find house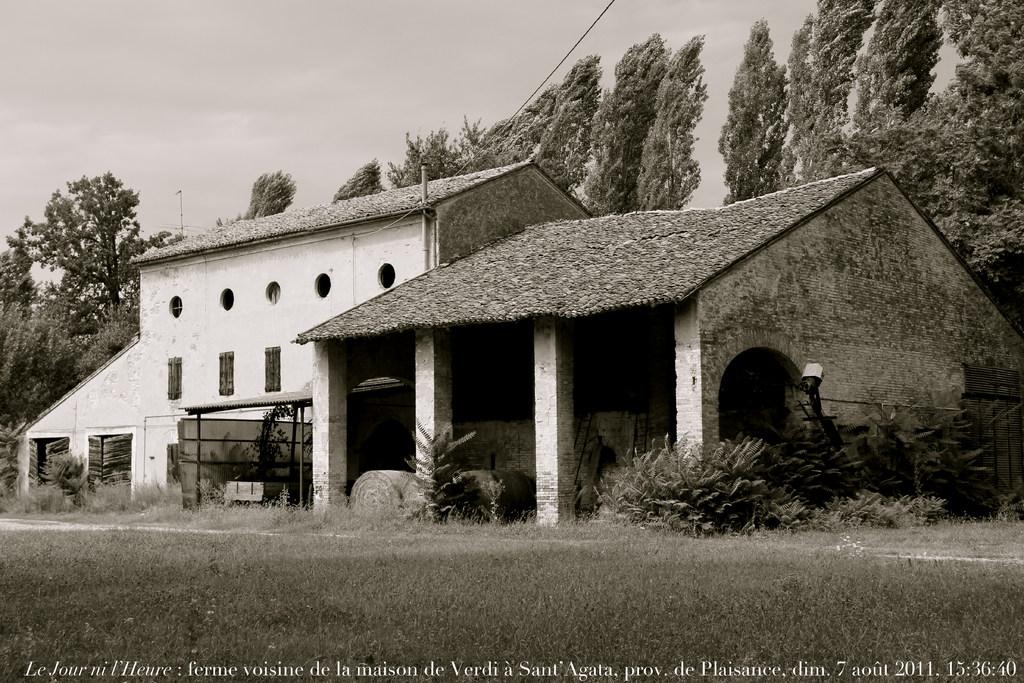
left=293, top=170, right=1023, bottom=521
